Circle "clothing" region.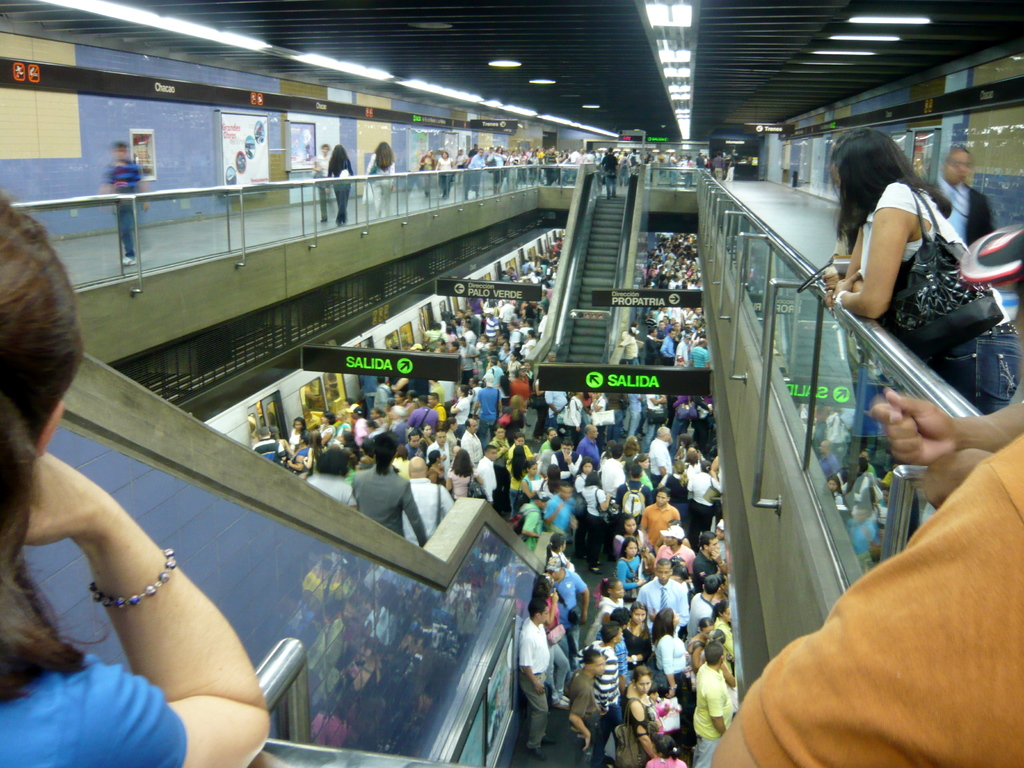
Region: 277,438,288,458.
